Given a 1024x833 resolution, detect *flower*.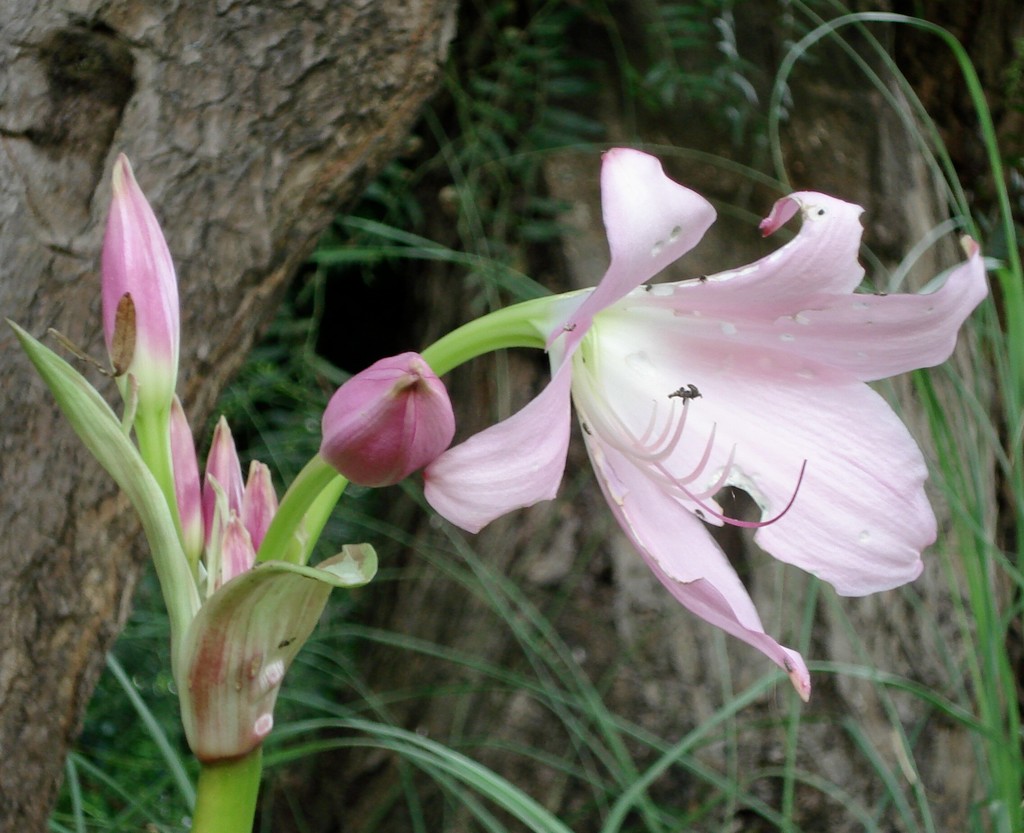
[525, 148, 961, 679].
